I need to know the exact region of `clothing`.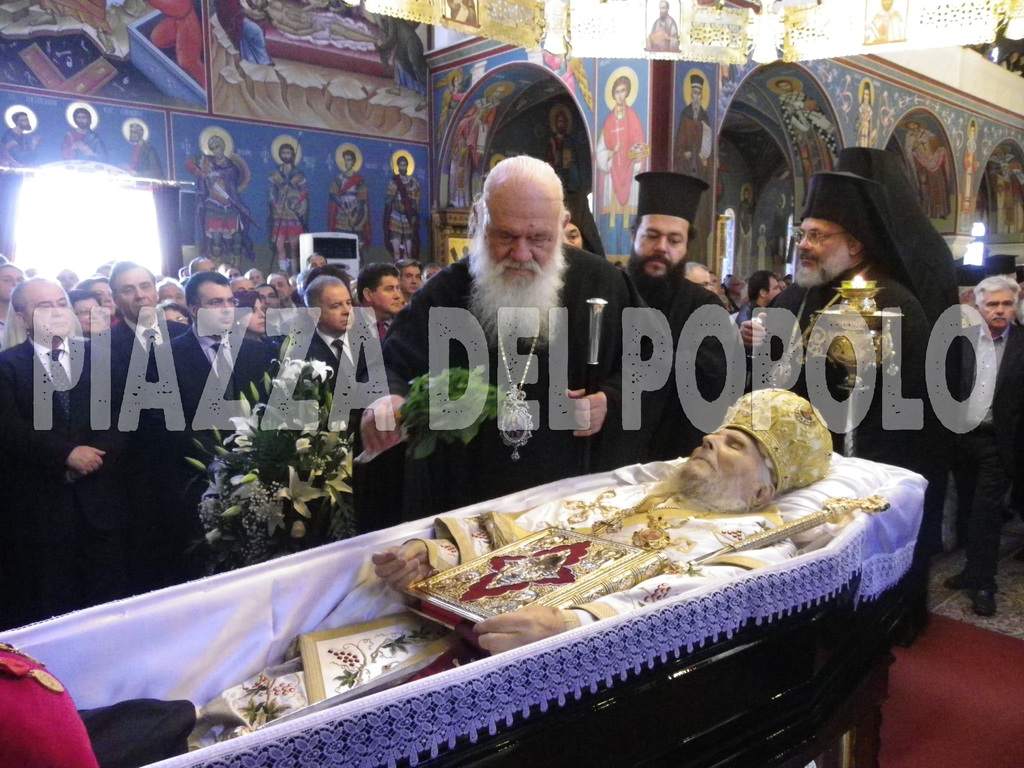
Region: bbox(643, 11, 682, 55).
